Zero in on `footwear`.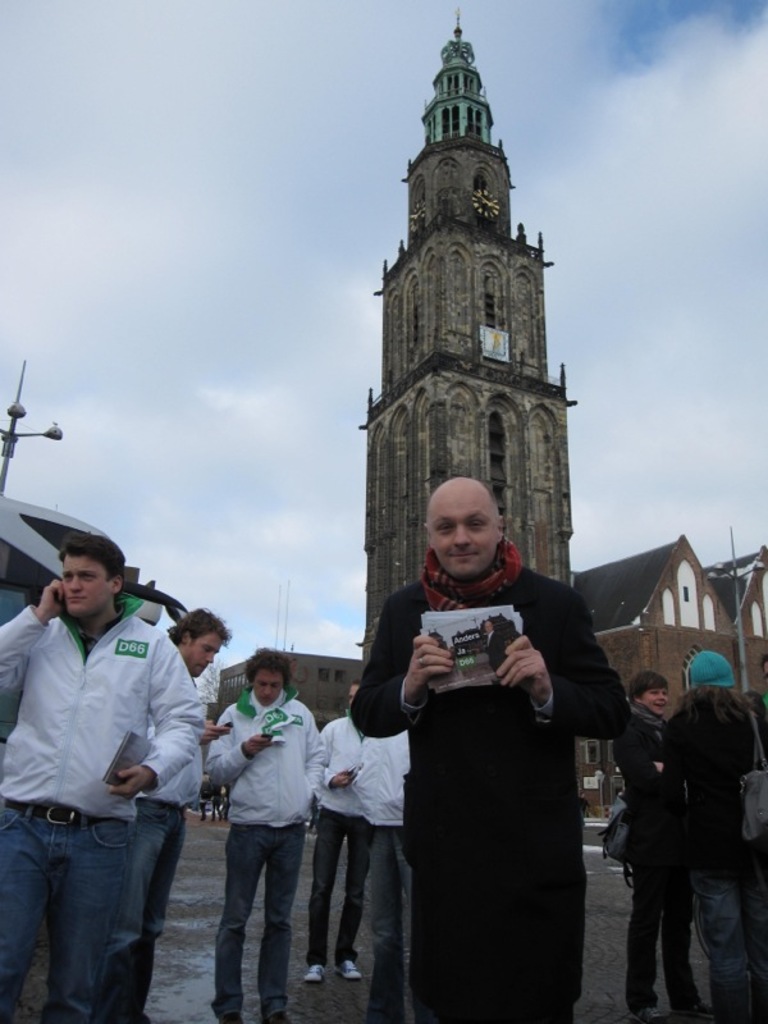
Zeroed in: <box>340,959,362,977</box>.
